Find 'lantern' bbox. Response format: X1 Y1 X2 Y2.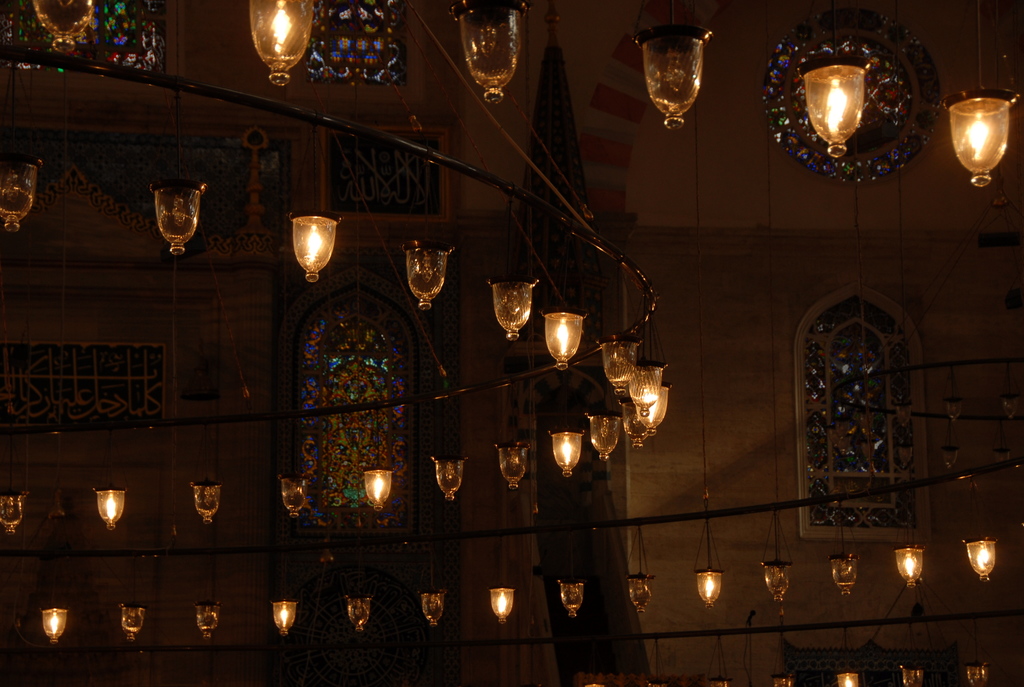
835 555 852 594.
